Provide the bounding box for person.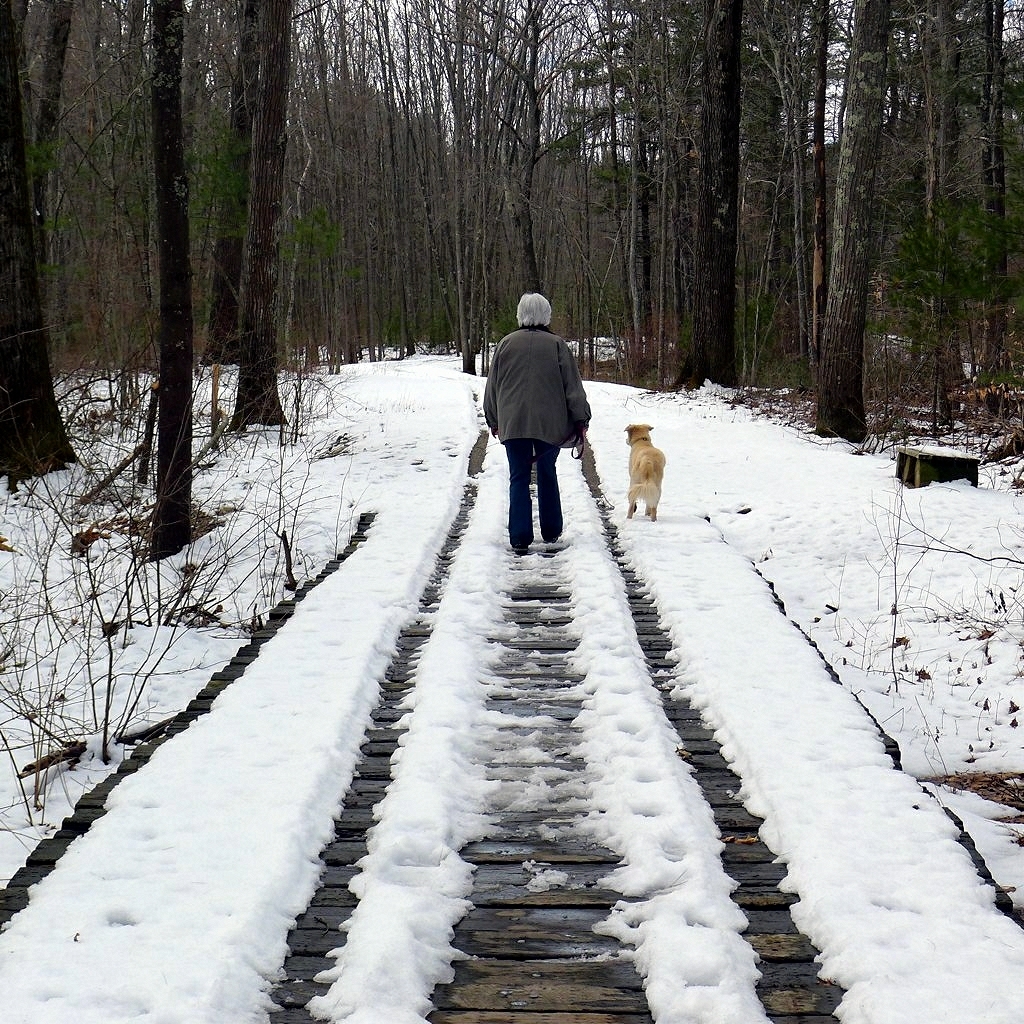
BBox(492, 278, 604, 552).
